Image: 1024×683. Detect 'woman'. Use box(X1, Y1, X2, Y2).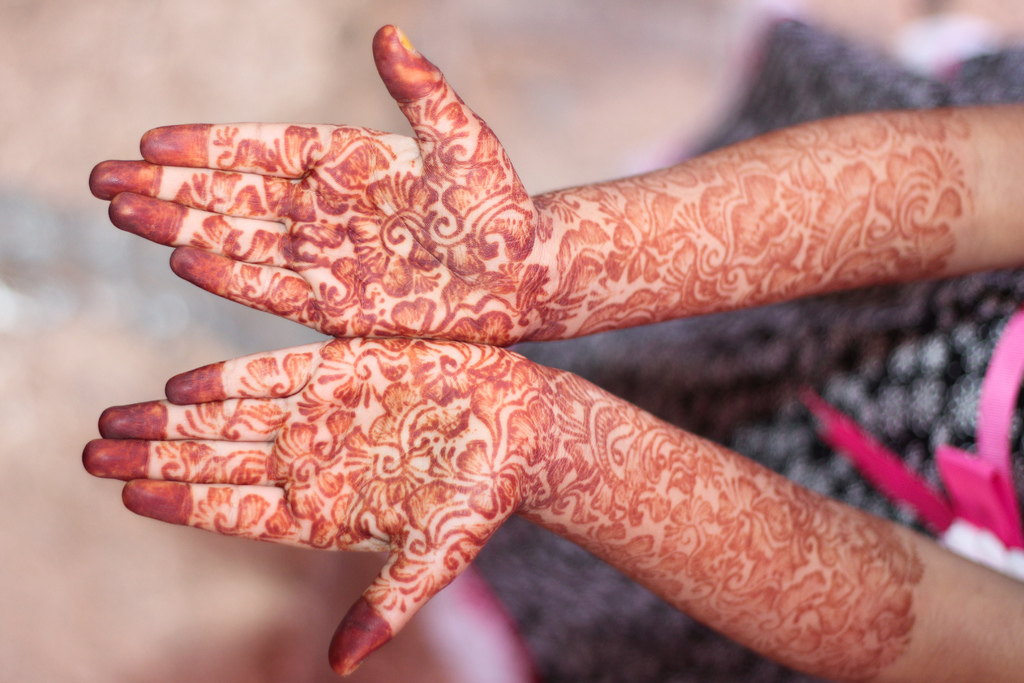
box(76, 0, 1023, 682).
